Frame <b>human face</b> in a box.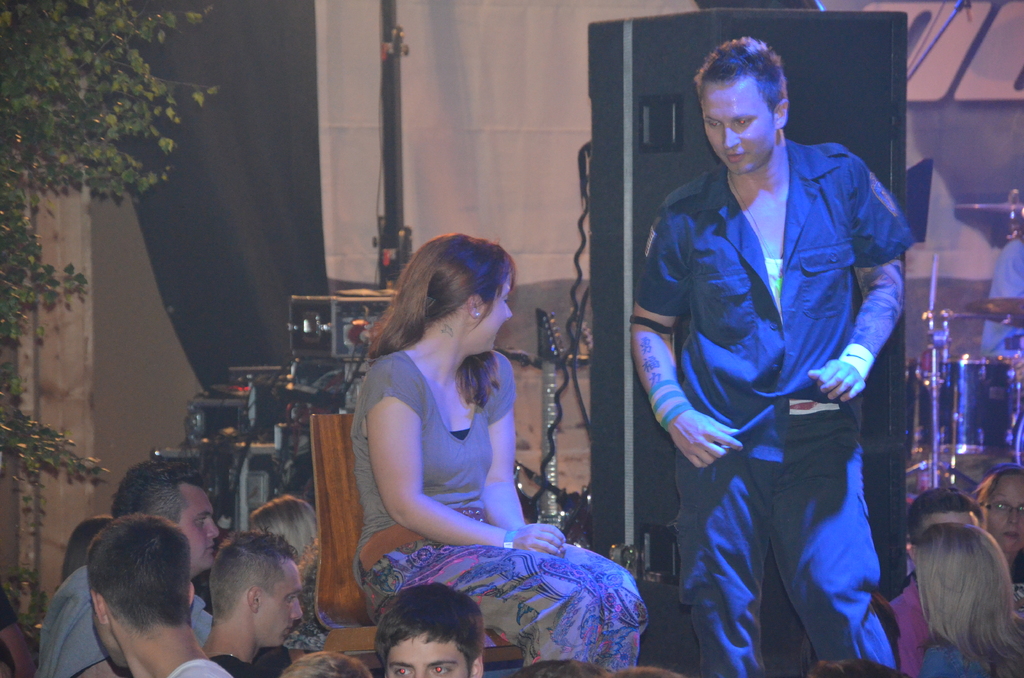
pyautogui.locateOnScreen(172, 485, 218, 575).
